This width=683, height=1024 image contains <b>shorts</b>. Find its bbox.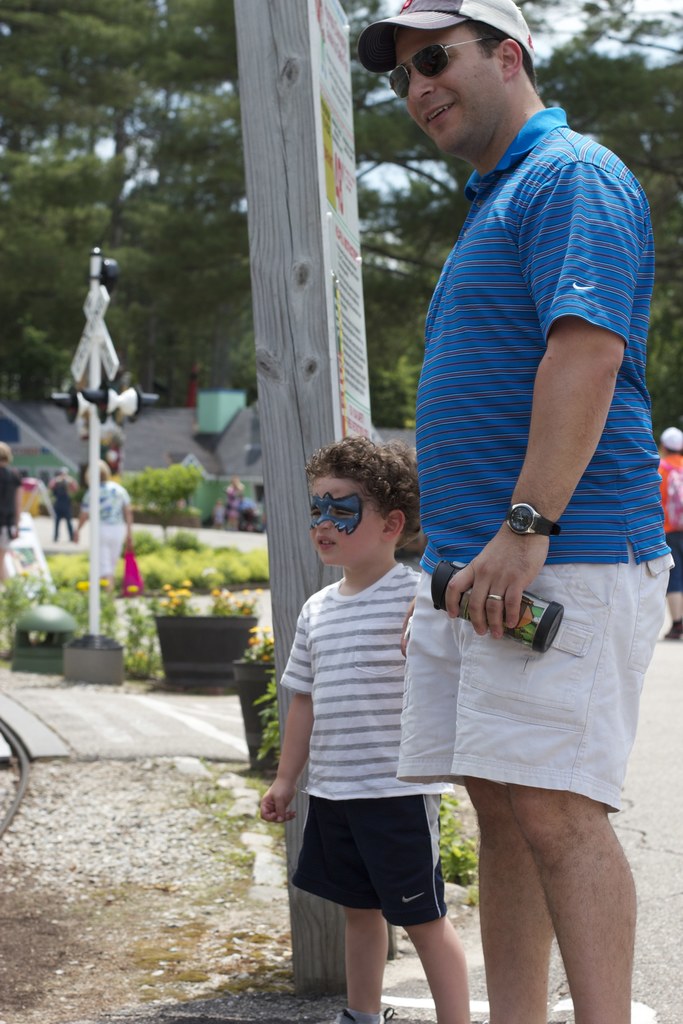
x1=393, y1=547, x2=679, y2=812.
